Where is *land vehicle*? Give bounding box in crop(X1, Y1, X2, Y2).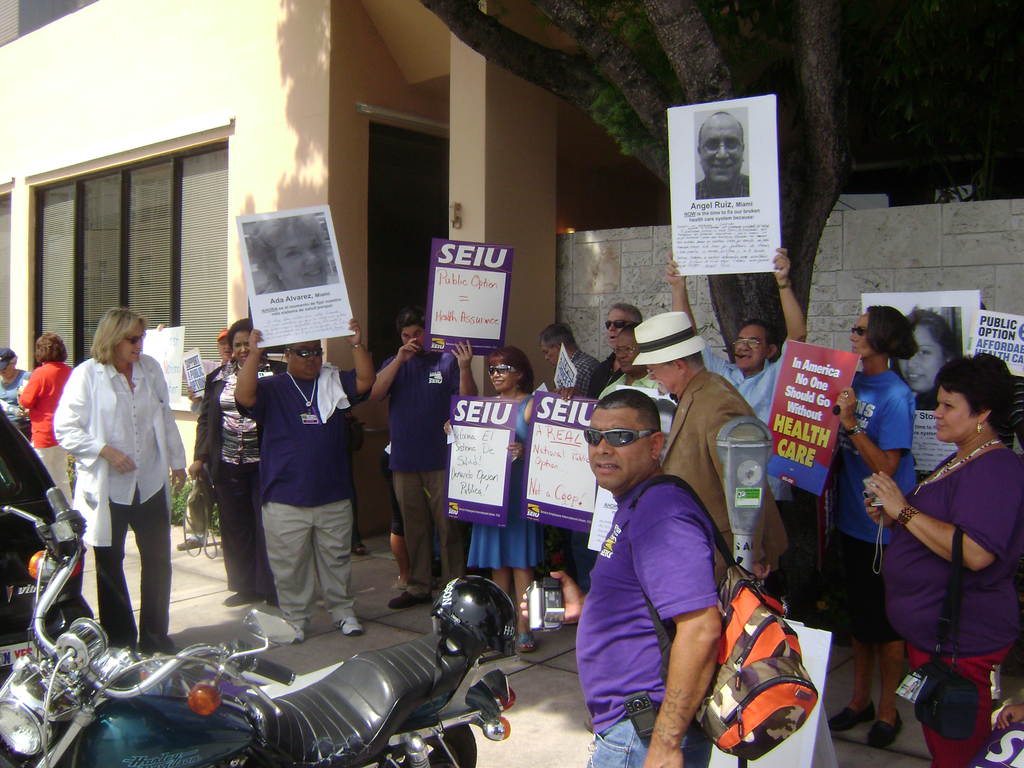
crop(70, 572, 538, 767).
